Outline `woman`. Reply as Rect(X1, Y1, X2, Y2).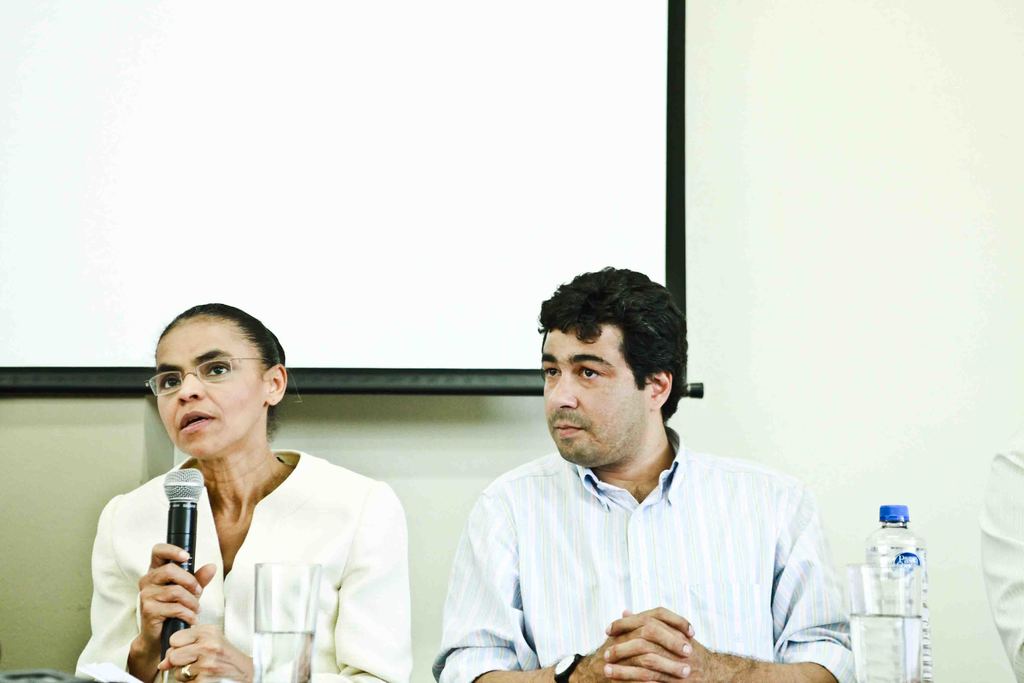
Rect(91, 311, 417, 678).
